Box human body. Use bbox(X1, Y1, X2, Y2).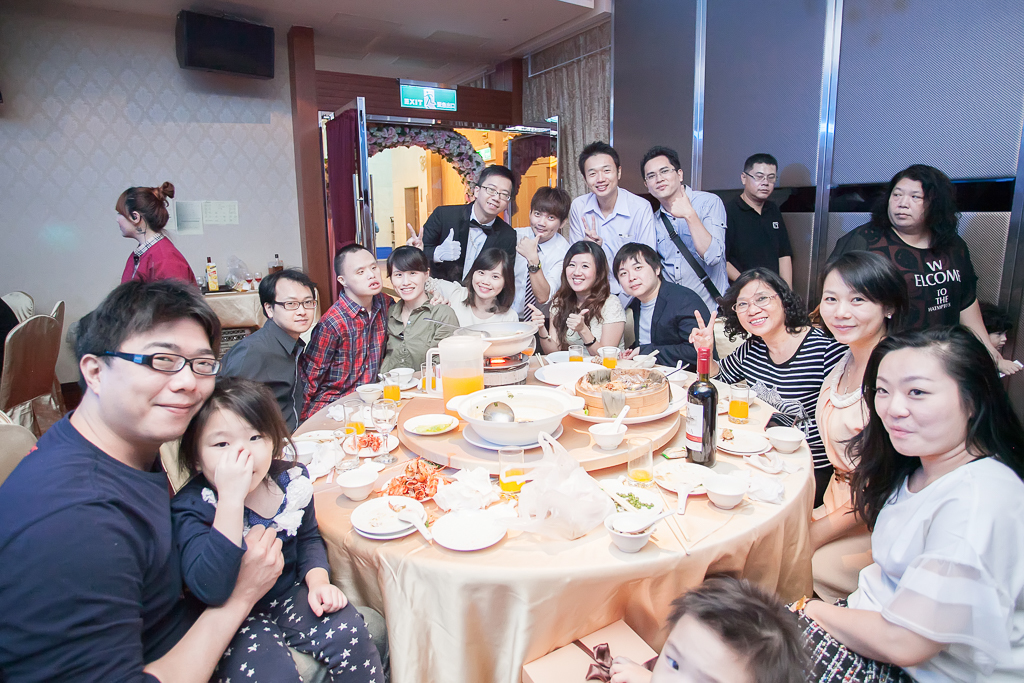
bbox(618, 242, 711, 371).
